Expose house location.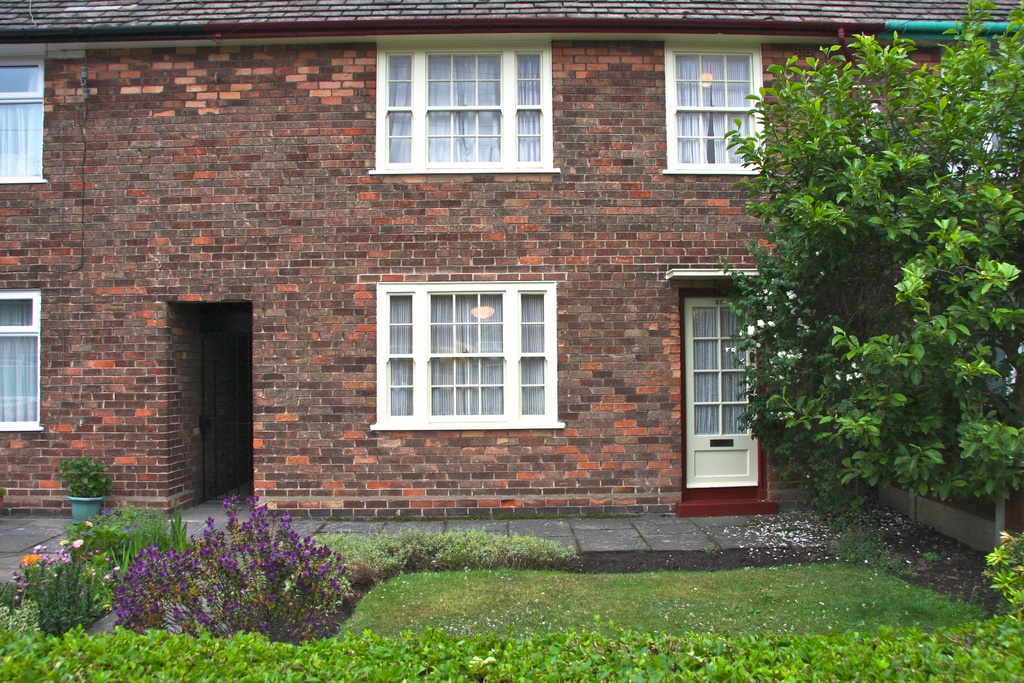
Exposed at Rect(0, 8, 956, 563).
